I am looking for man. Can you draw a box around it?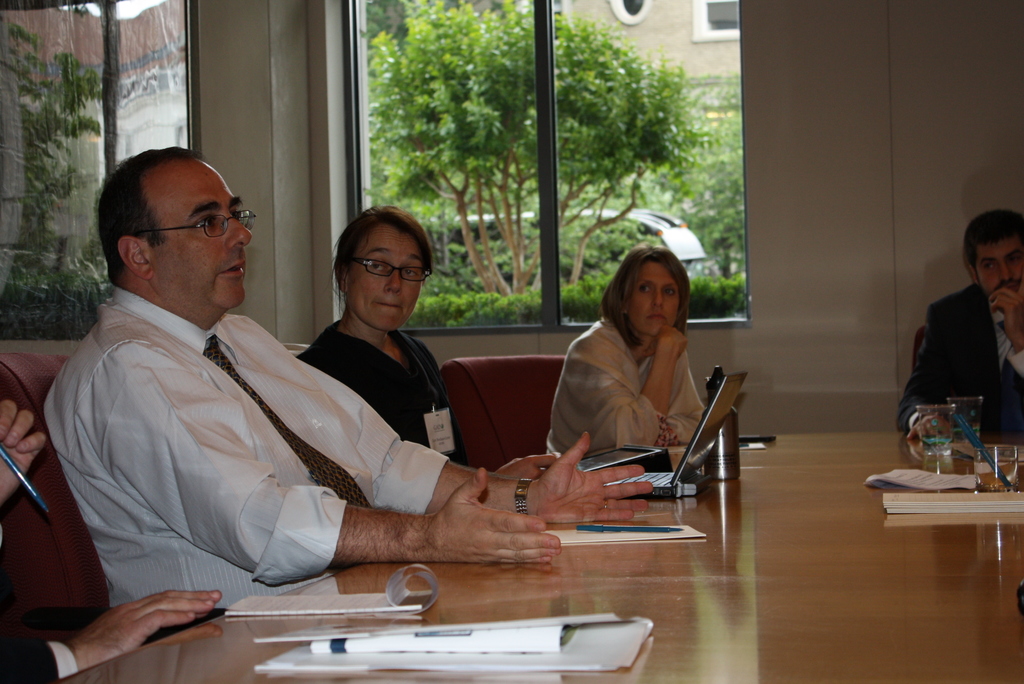
Sure, the bounding box is rect(1, 395, 222, 683).
